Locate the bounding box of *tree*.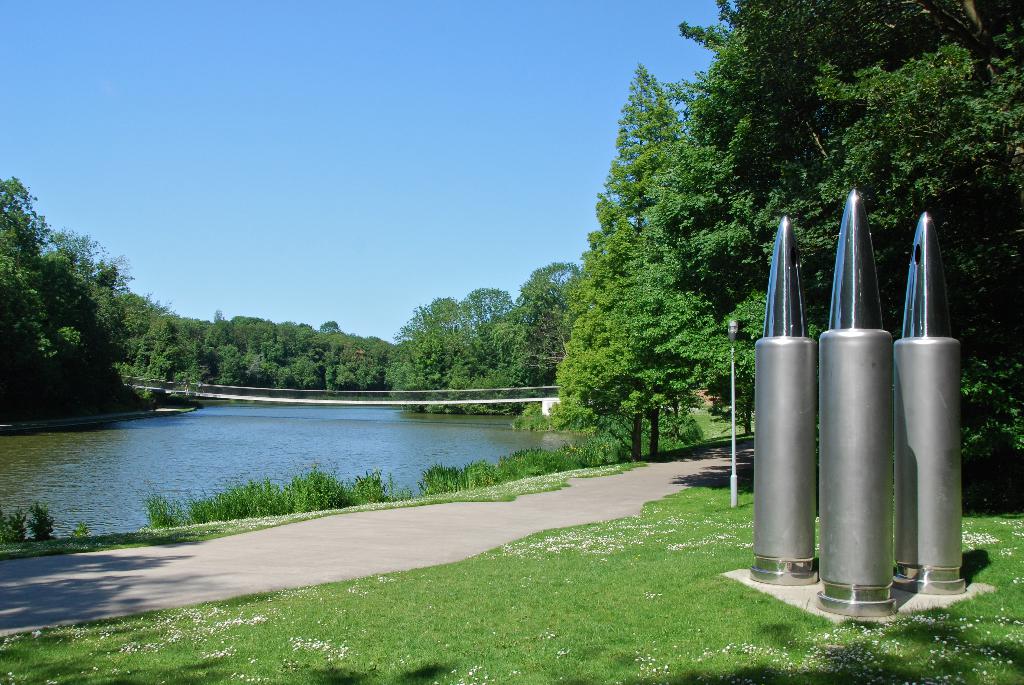
Bounding box: 236:316:259:352.
